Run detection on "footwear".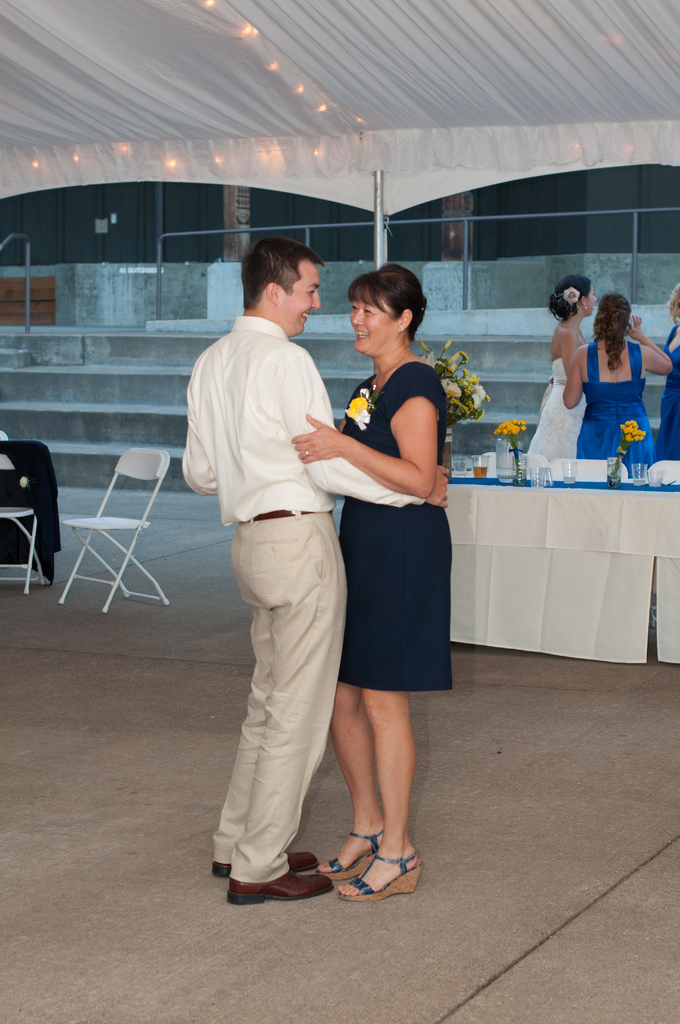
Result: (226, 867, 345, 908).
